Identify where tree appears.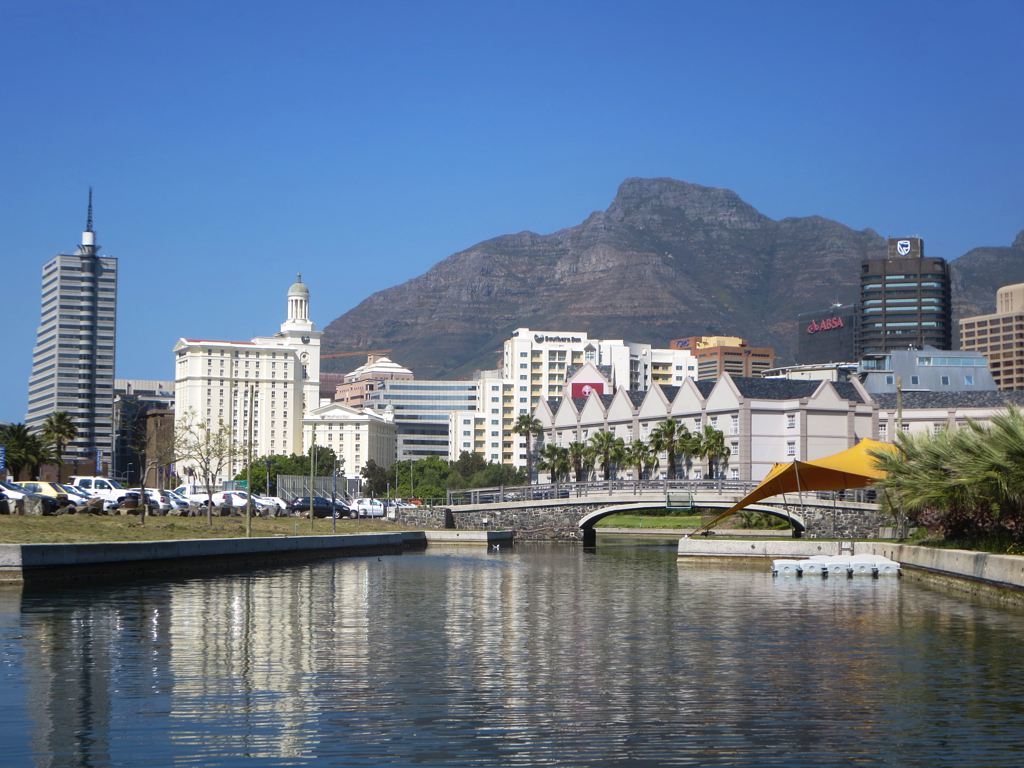
Appears at <bbox>541, 428, 614, 490</bbox>.
